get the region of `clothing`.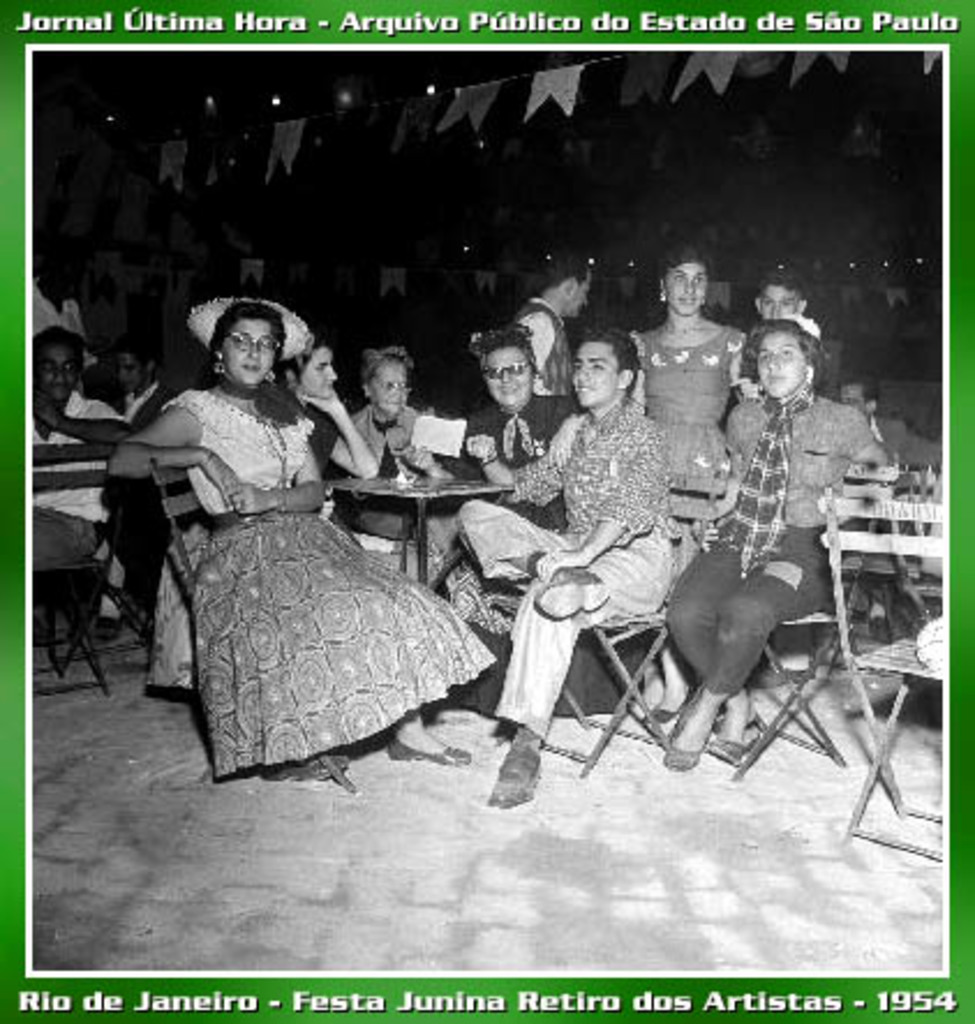
293:384:337:527.
